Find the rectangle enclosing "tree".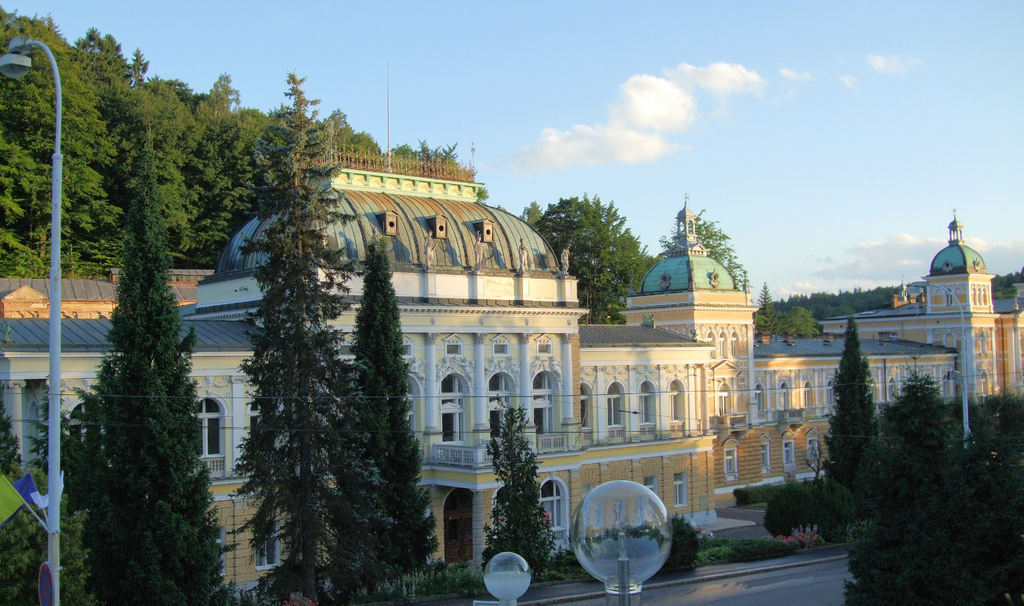
(x1=52, y1=140, x2=228, y2=605).
